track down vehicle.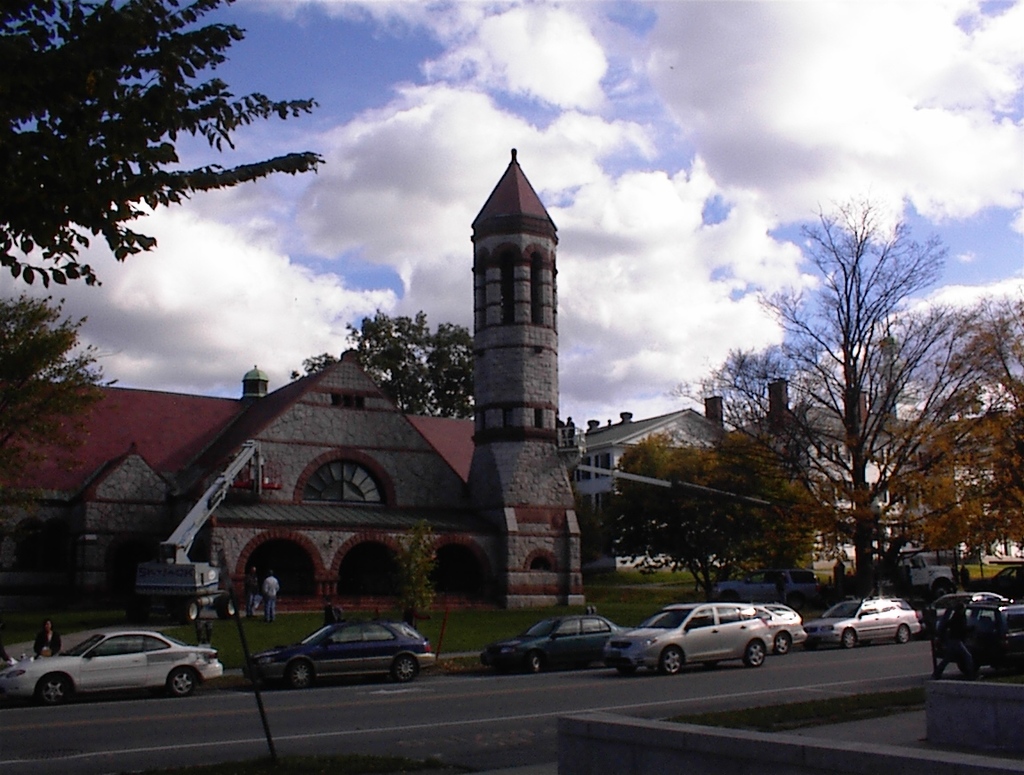
Tracked to locate(928, 596, 1006, 626).
